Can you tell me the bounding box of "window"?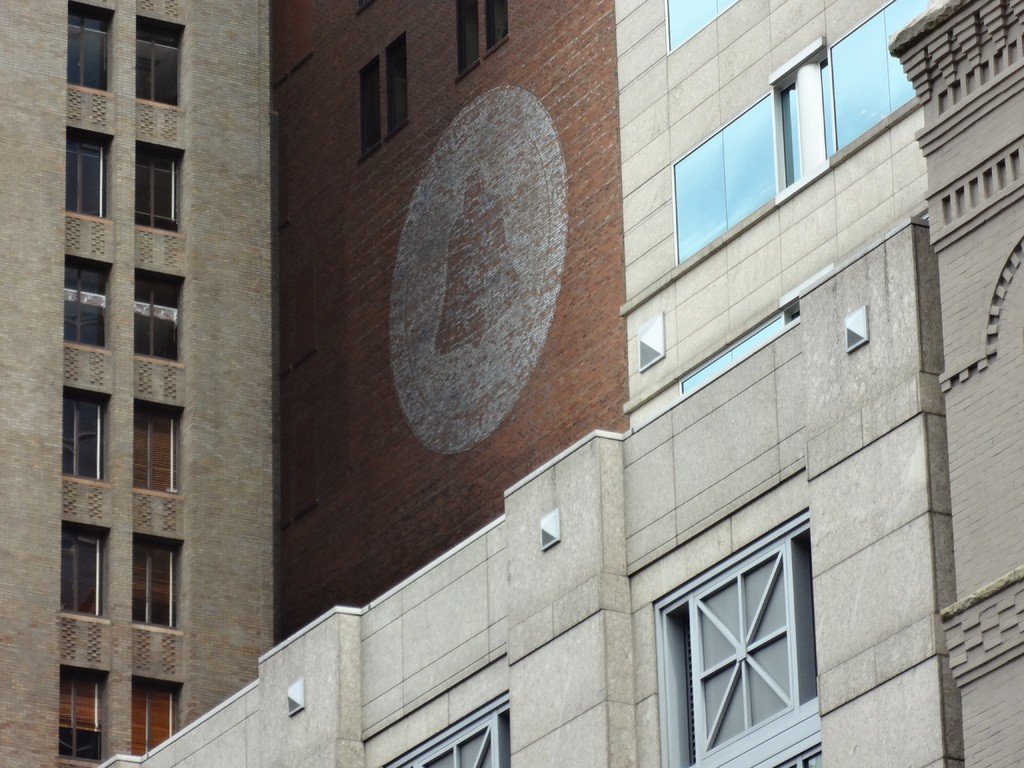
region(134, 139, 187, 241).
